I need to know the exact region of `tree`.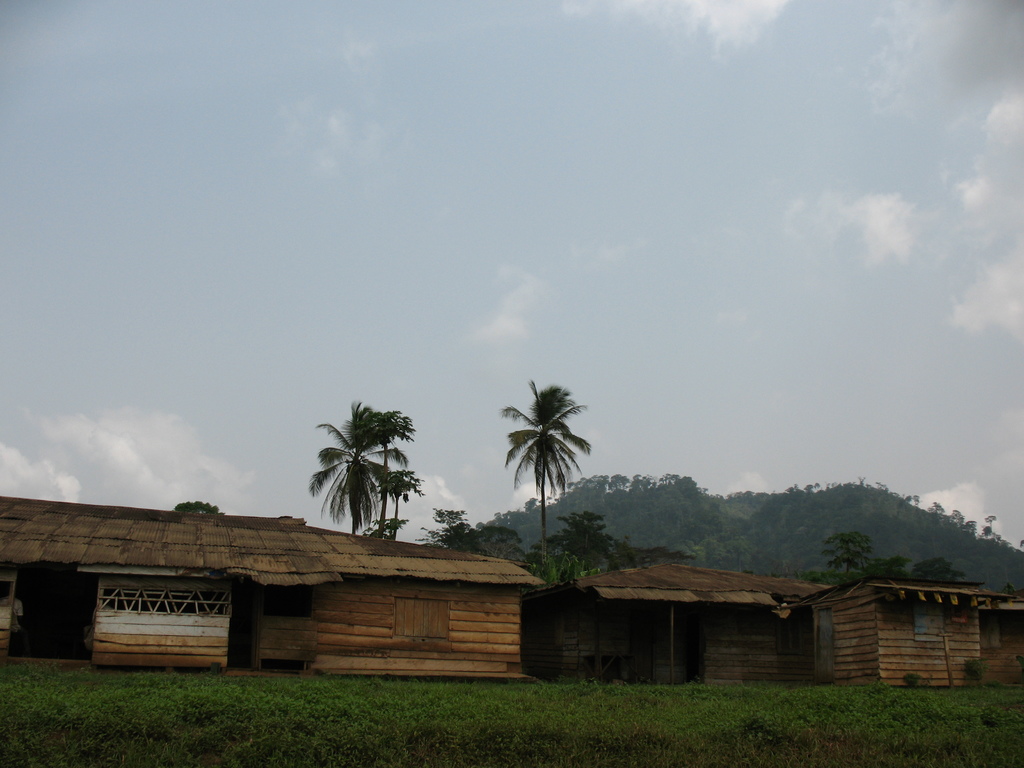
Region: (x1=490, y1=374, x2=588, y2=563).
